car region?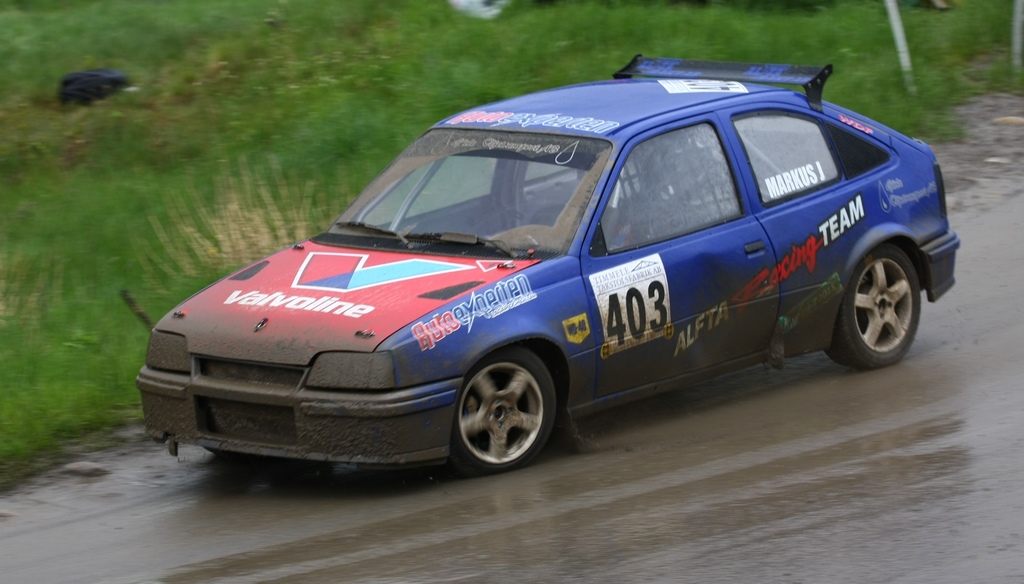
[146, 53, 961, 502]
